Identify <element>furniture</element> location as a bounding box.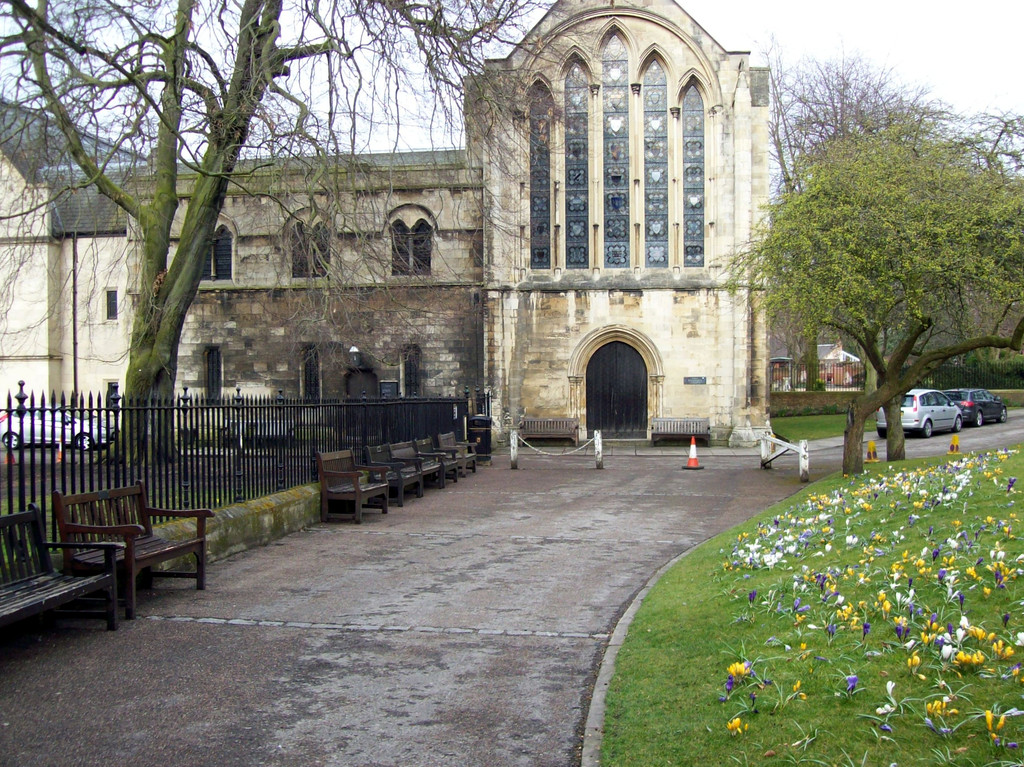
region(362, 437, 426, 508).
